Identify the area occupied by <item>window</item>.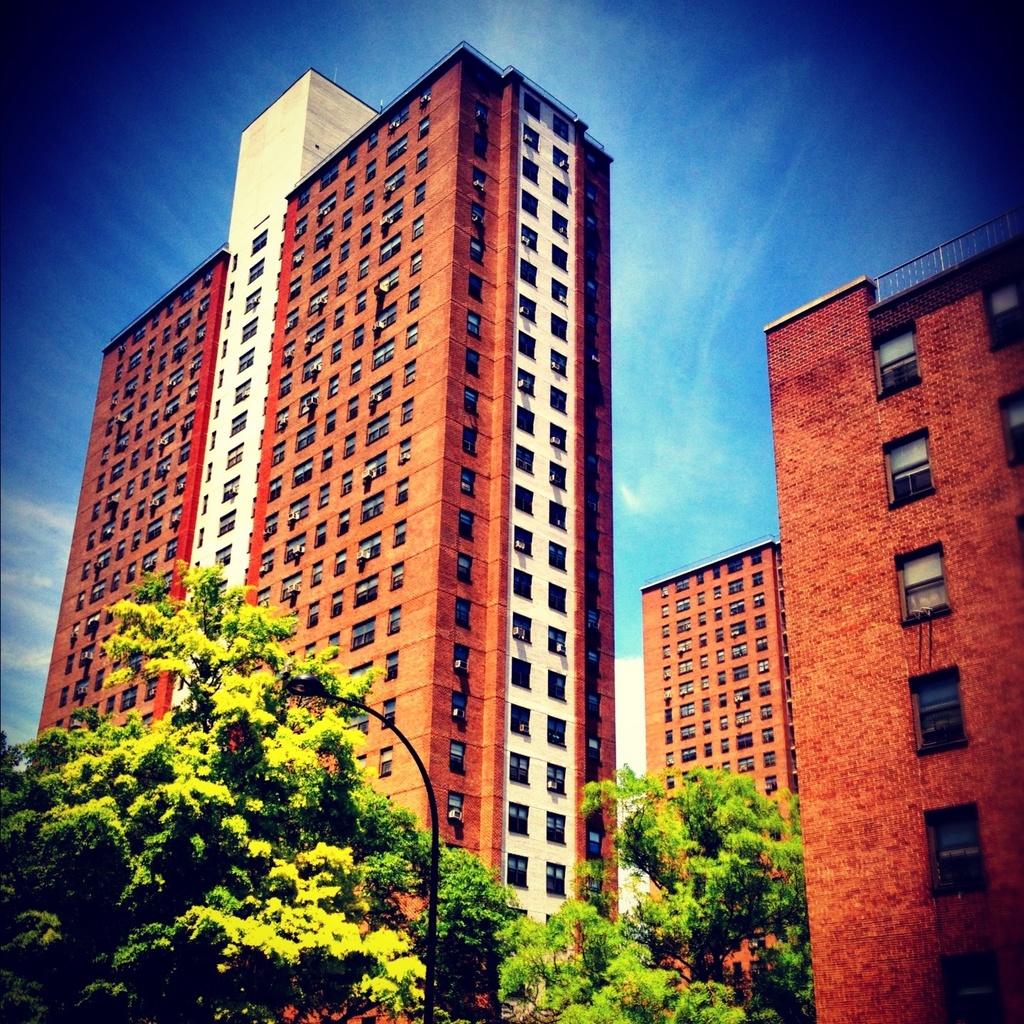
Area: <box>101,447,110,463</box>.
